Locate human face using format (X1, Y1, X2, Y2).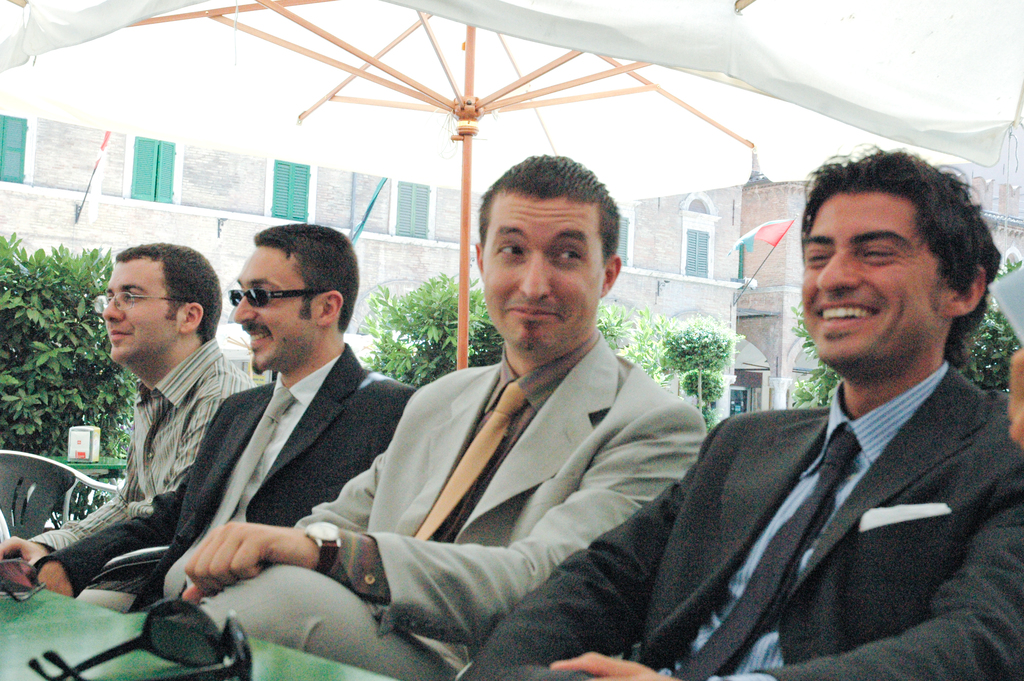
(104, 258, 184, 360).
